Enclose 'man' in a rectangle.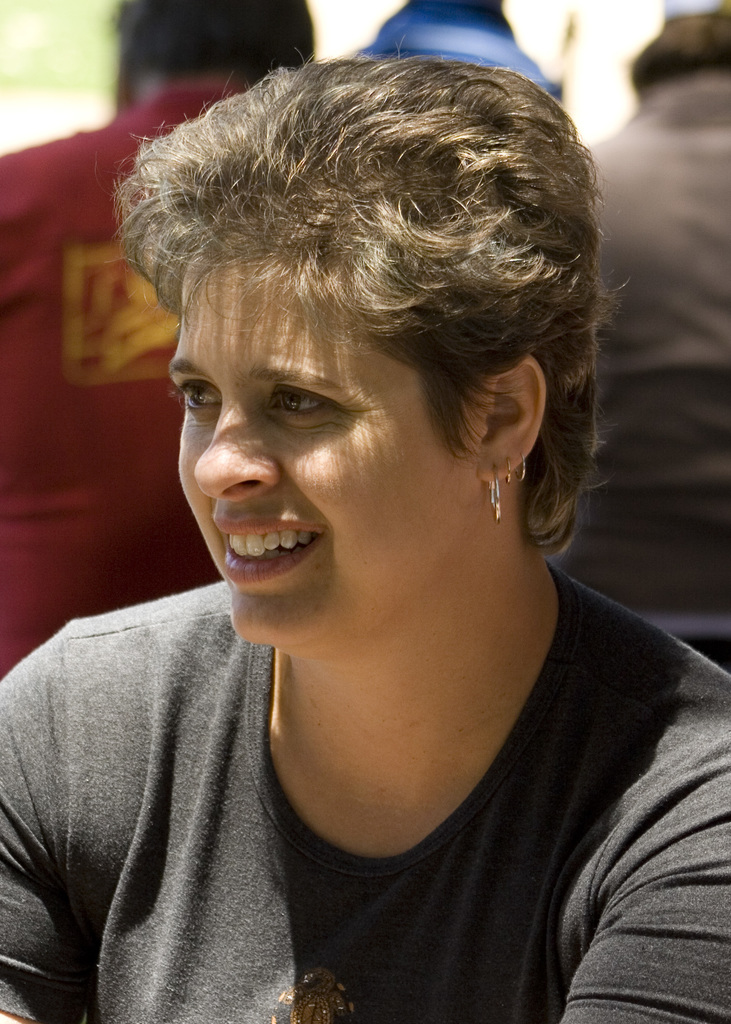
[0, 0, 341, 653].
